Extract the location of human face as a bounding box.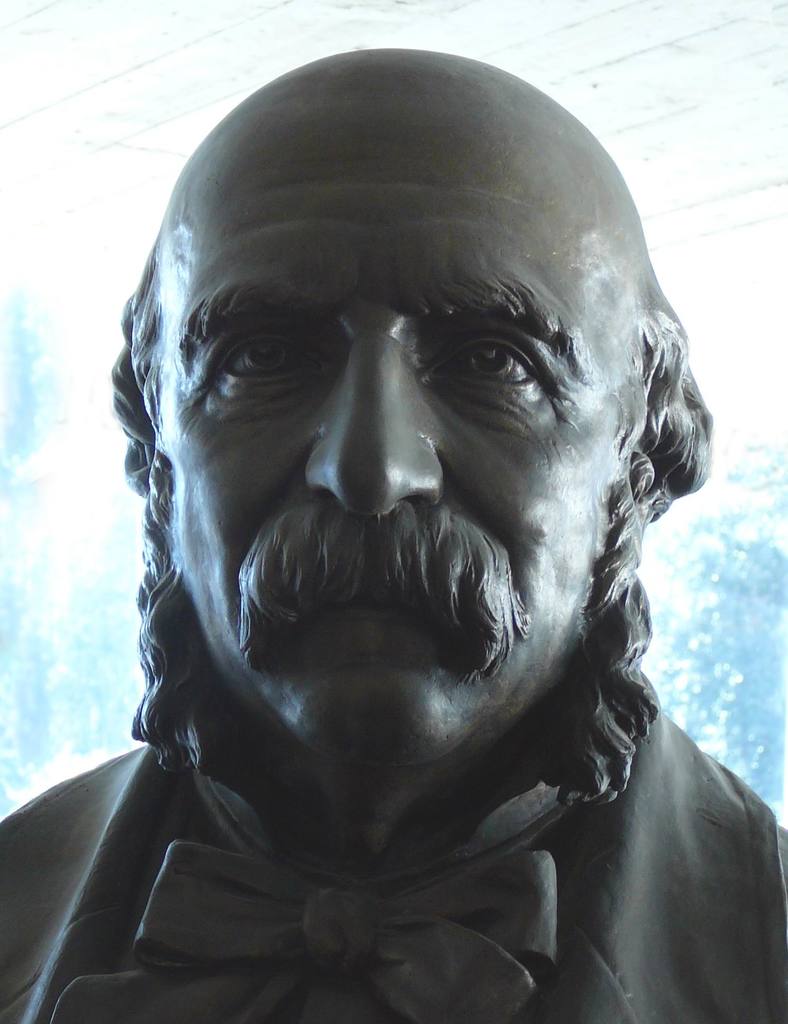
[159, 54, 650, 769].
